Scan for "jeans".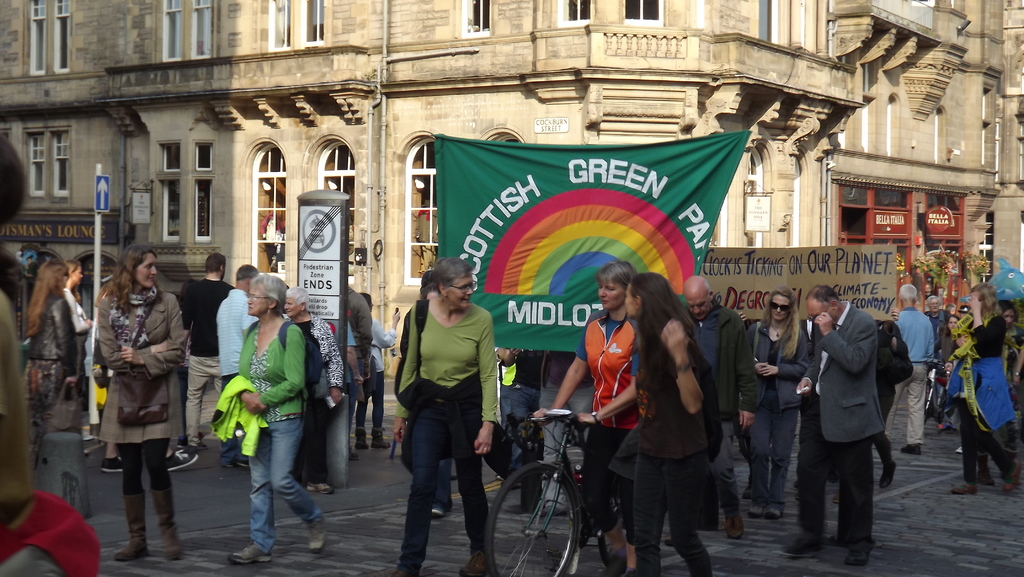
Scan result: 351, 371, 381, 437.
